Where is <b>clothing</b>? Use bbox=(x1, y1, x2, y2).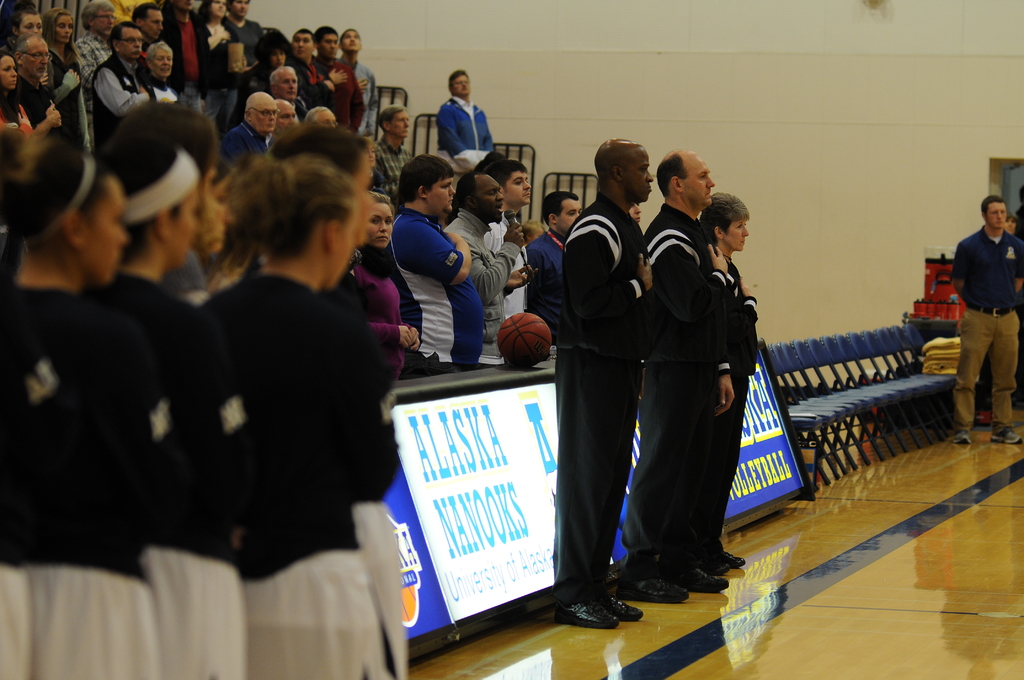
bbox=(221, 17, 259, 107).
